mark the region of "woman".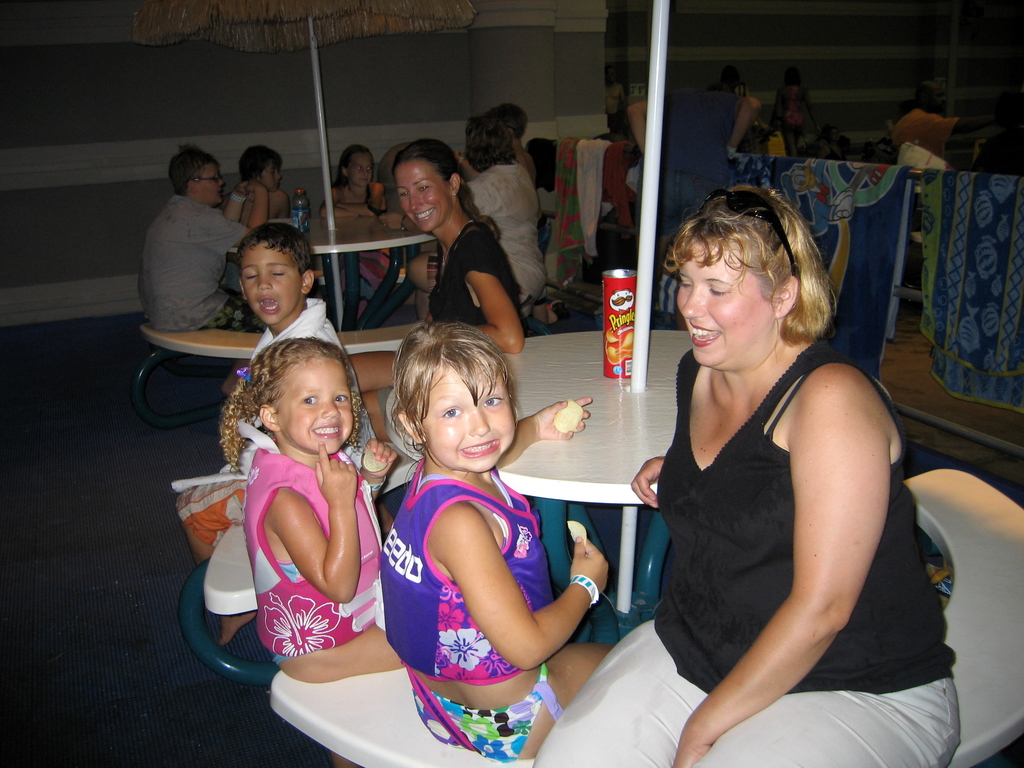
Region: locate(412, 114, 555, 305).
